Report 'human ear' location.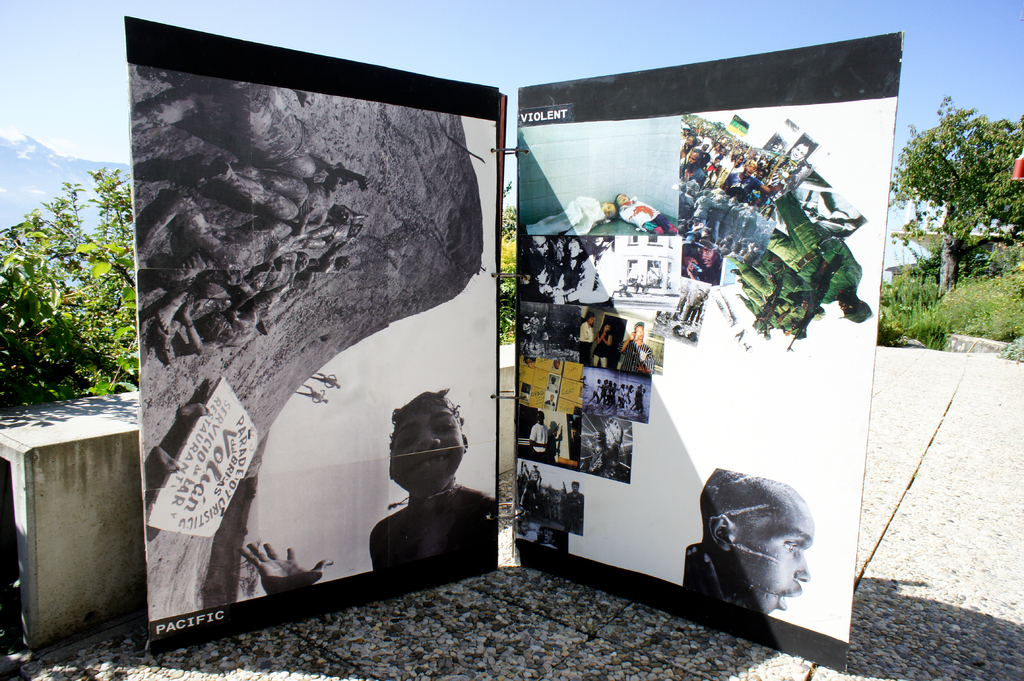
Report: [709, 517, 734, 550].
